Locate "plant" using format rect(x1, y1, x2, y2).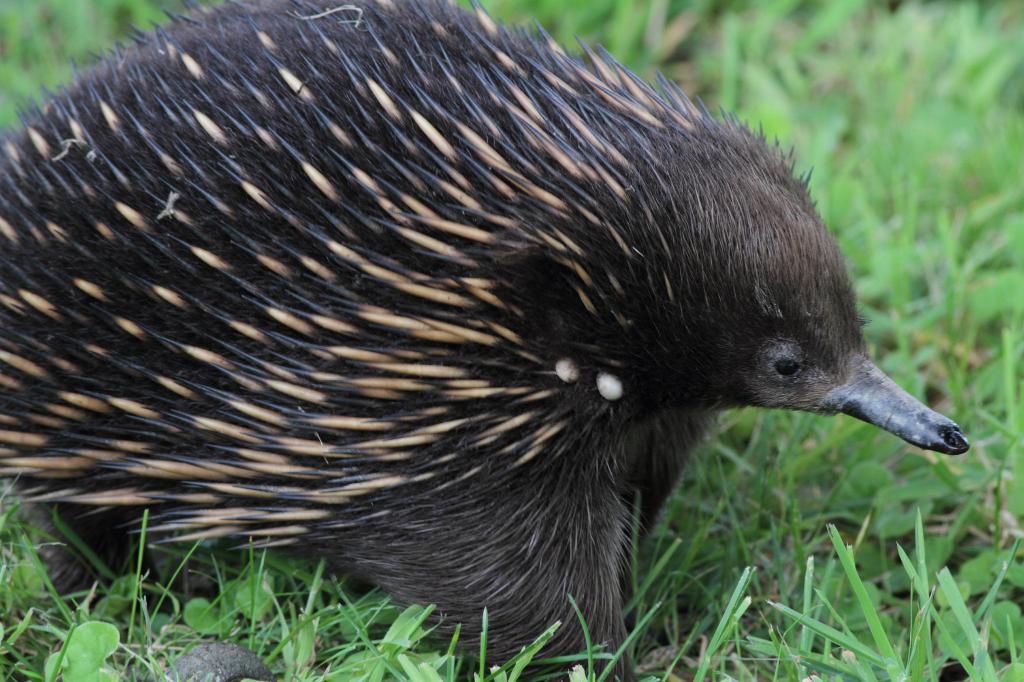
rect(0, 26, 1023, 652).
